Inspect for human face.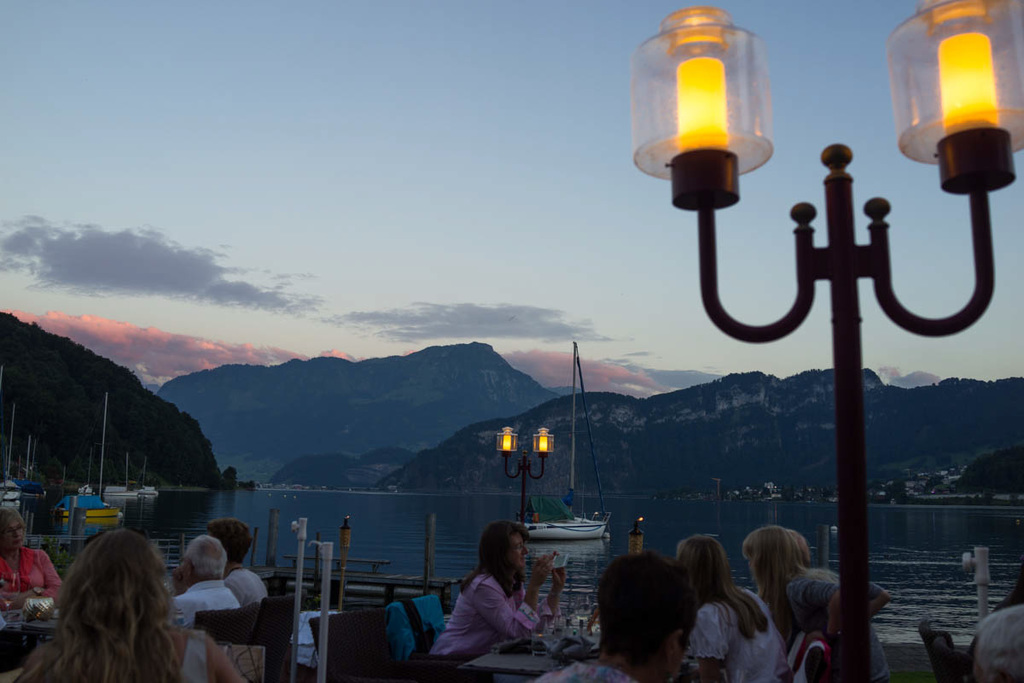
Inspection: l=1, t=517, r=23, b=548.
